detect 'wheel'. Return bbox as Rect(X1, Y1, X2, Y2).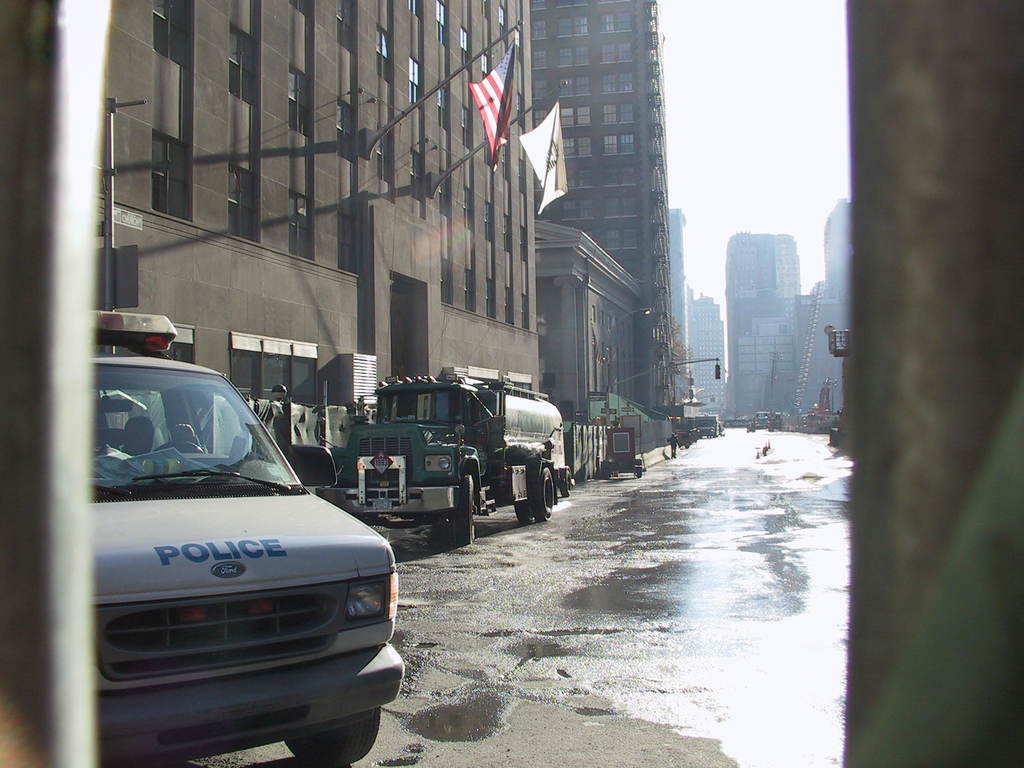
Rect(558, 468, 570, 500).
